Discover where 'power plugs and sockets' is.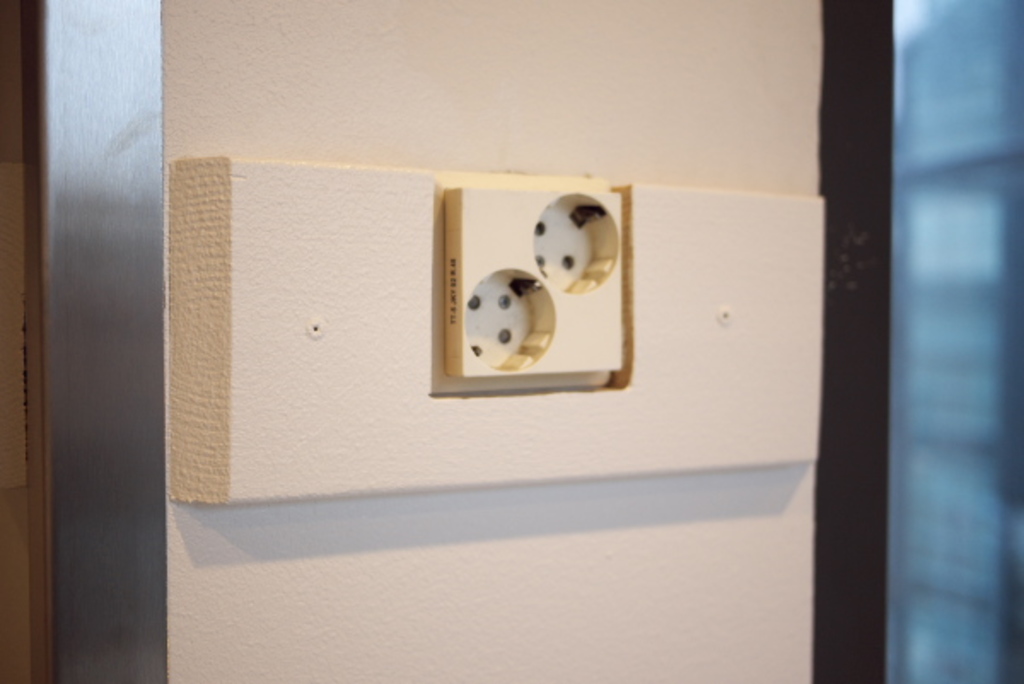
Discovered at 167:160:821:505.
